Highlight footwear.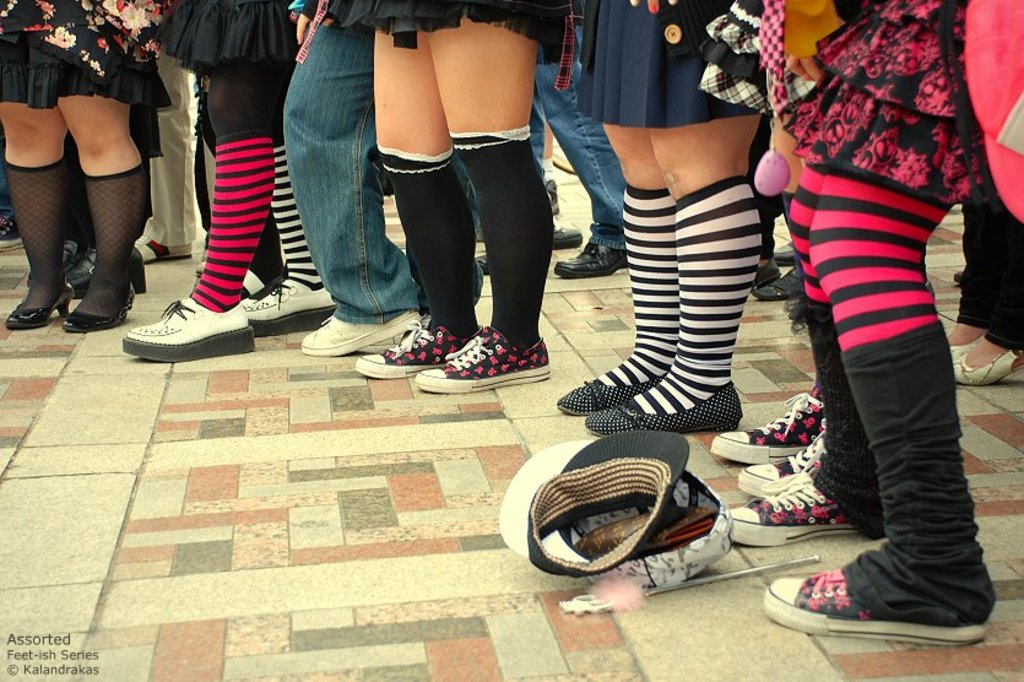
Highlighted region: region(747, 261, 800, 301).
